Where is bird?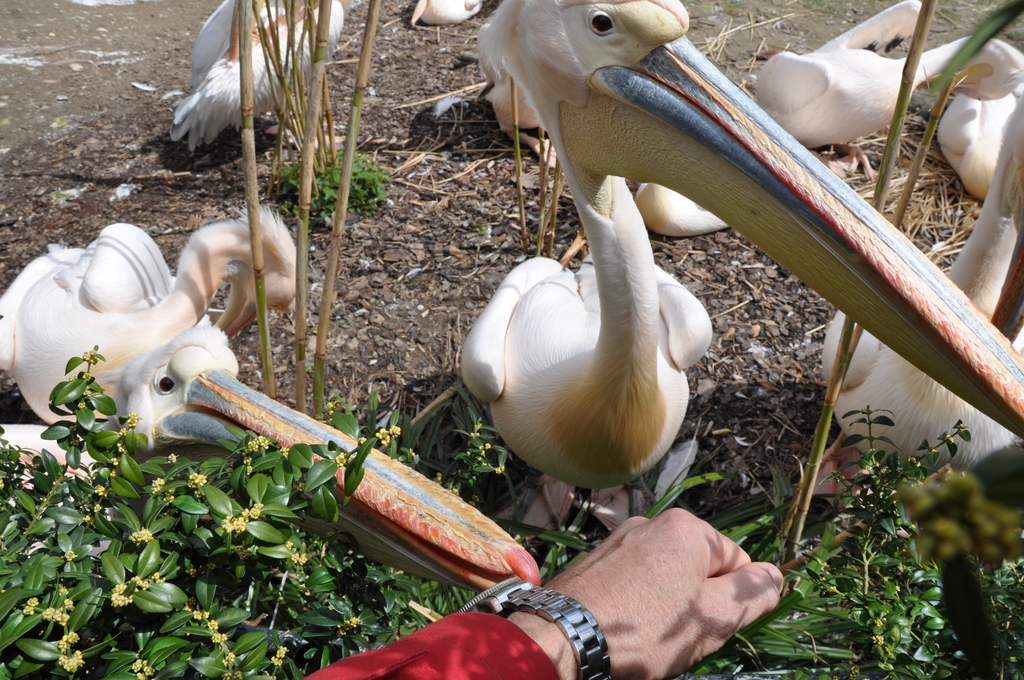
x1=0, y1=200, x2=304, y2=432.
